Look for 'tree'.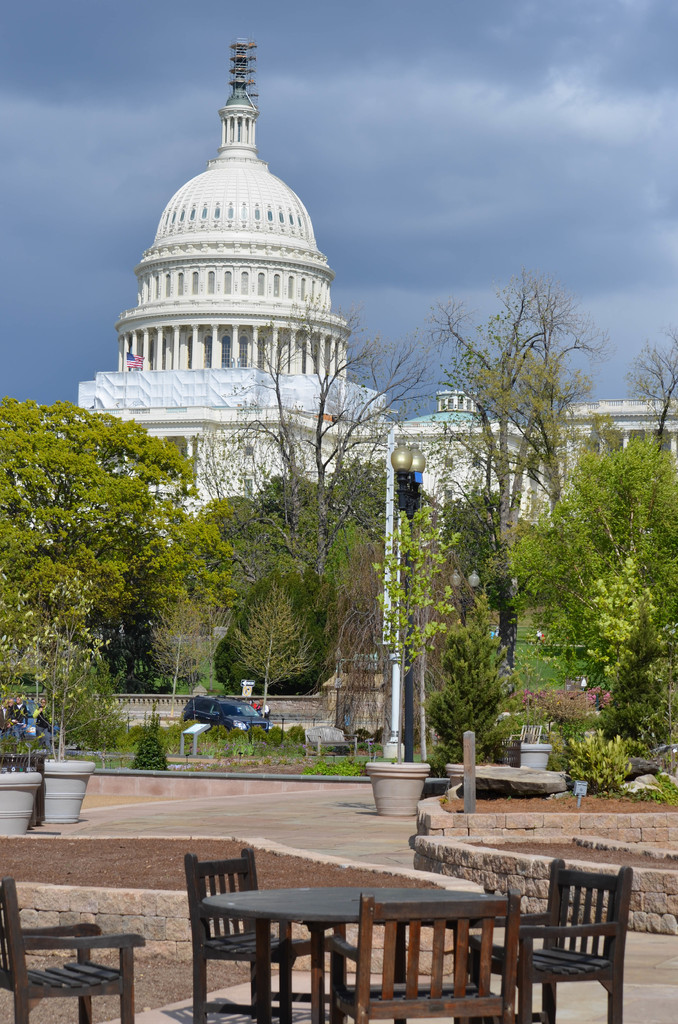
Found: [13, 368, 230, 743].
